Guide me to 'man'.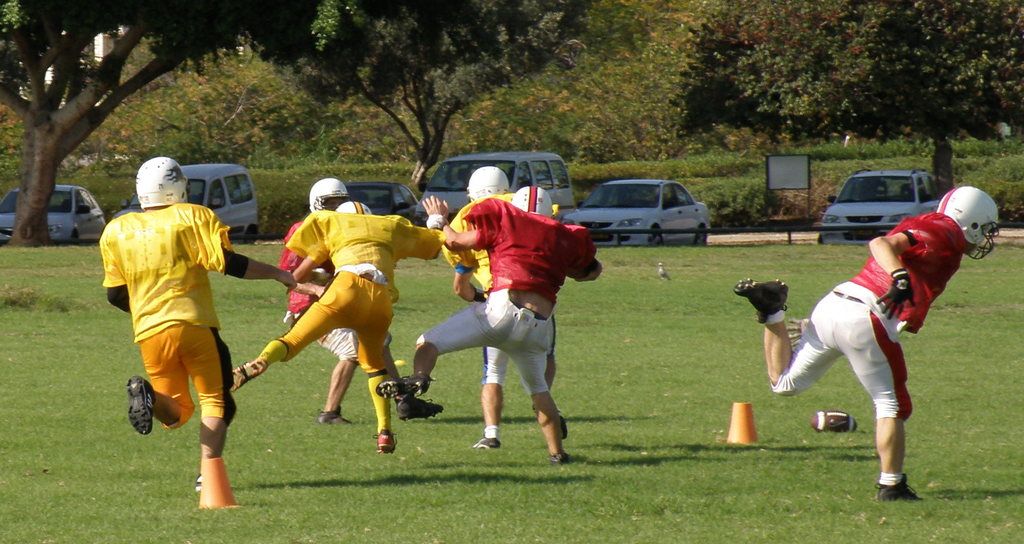
Guidance: [x1=445, y1=166, x2=566, y2=447].
